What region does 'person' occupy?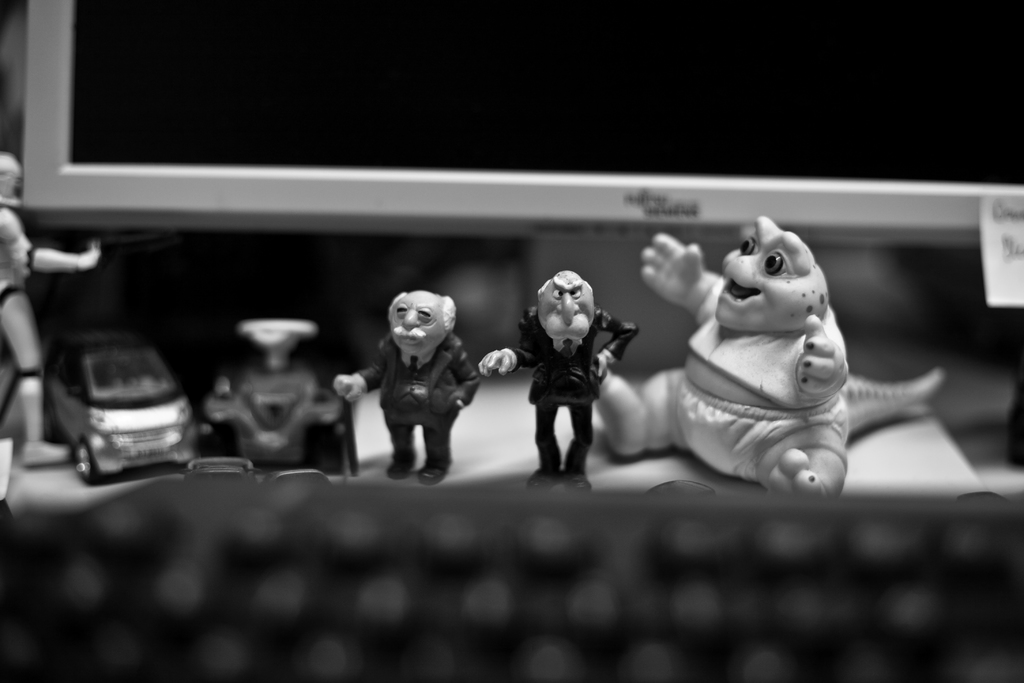
box(479, 270, 636, 488).
